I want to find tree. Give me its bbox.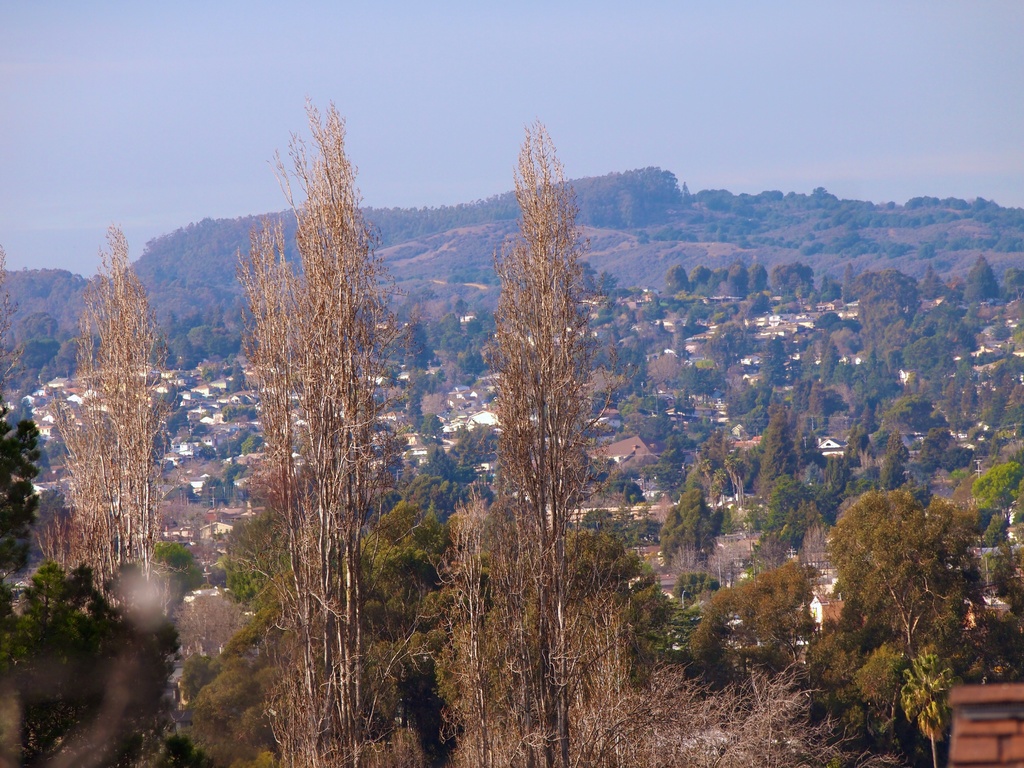
box=[749, 404, 805, 502].
